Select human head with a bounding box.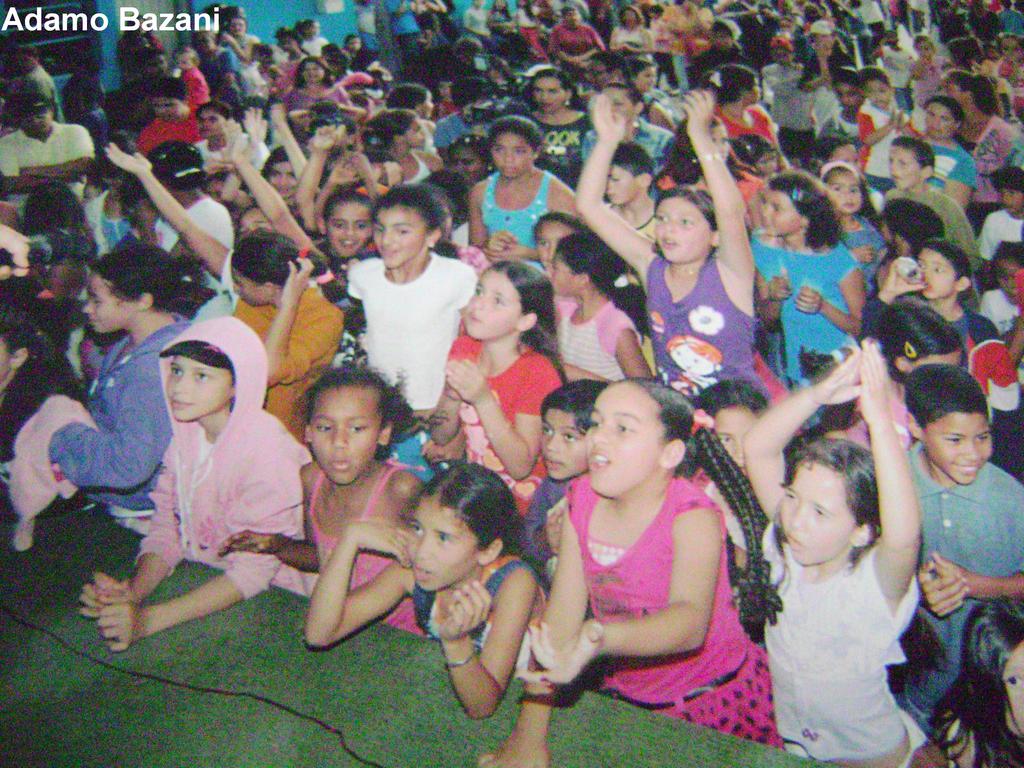
(x1=886, y1=135, x2=934, y2=192).
